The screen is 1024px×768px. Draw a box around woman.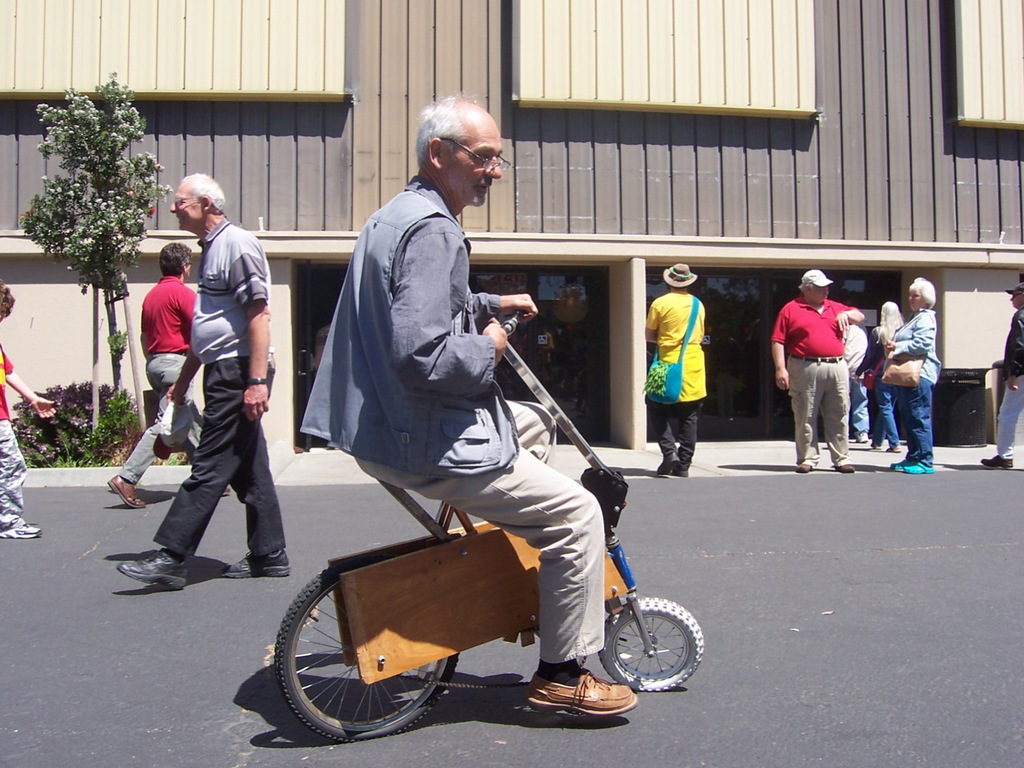
{"left": 852, "top": 301, "right": 906, "bottom": 454}.
